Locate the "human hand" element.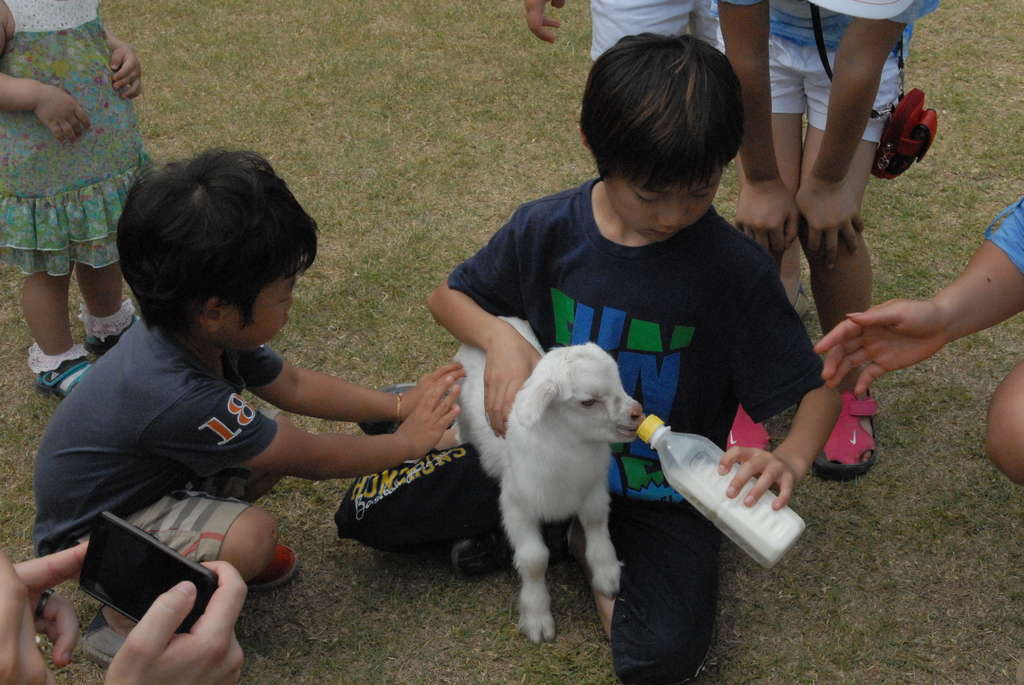
Element bbox: {"x1": 33, "y1": 84, "x2": 93, "y2": 147}.
